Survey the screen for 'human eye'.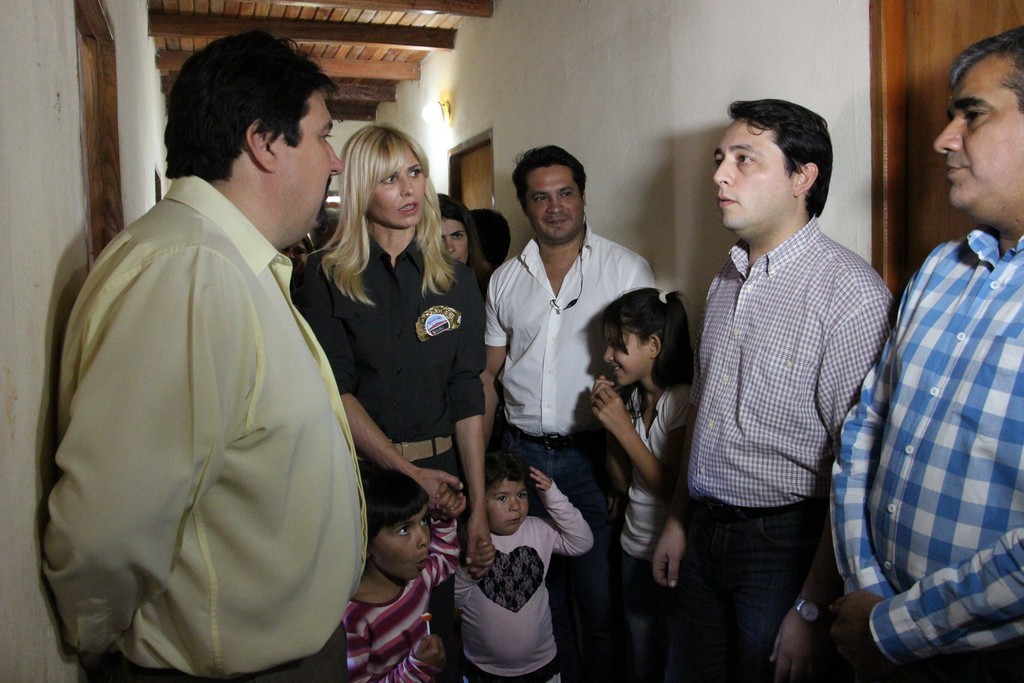
Survey found: bbox=(716, 155, 723, 164).
